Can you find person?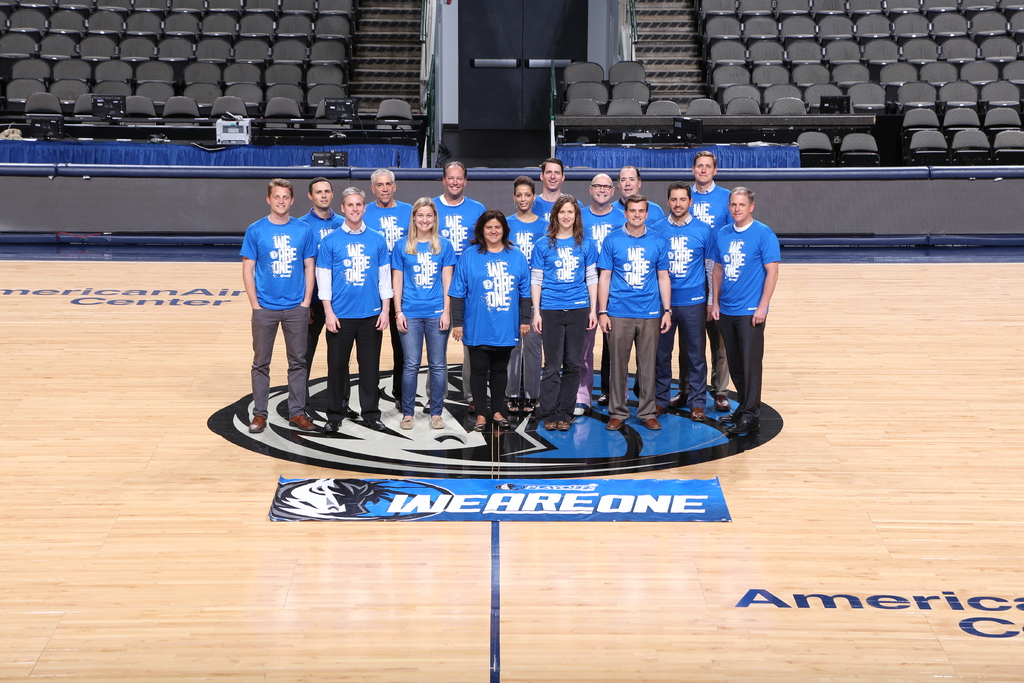
Yes, bounding box: <bbox>609, 163, 665, 228</bbox>.
